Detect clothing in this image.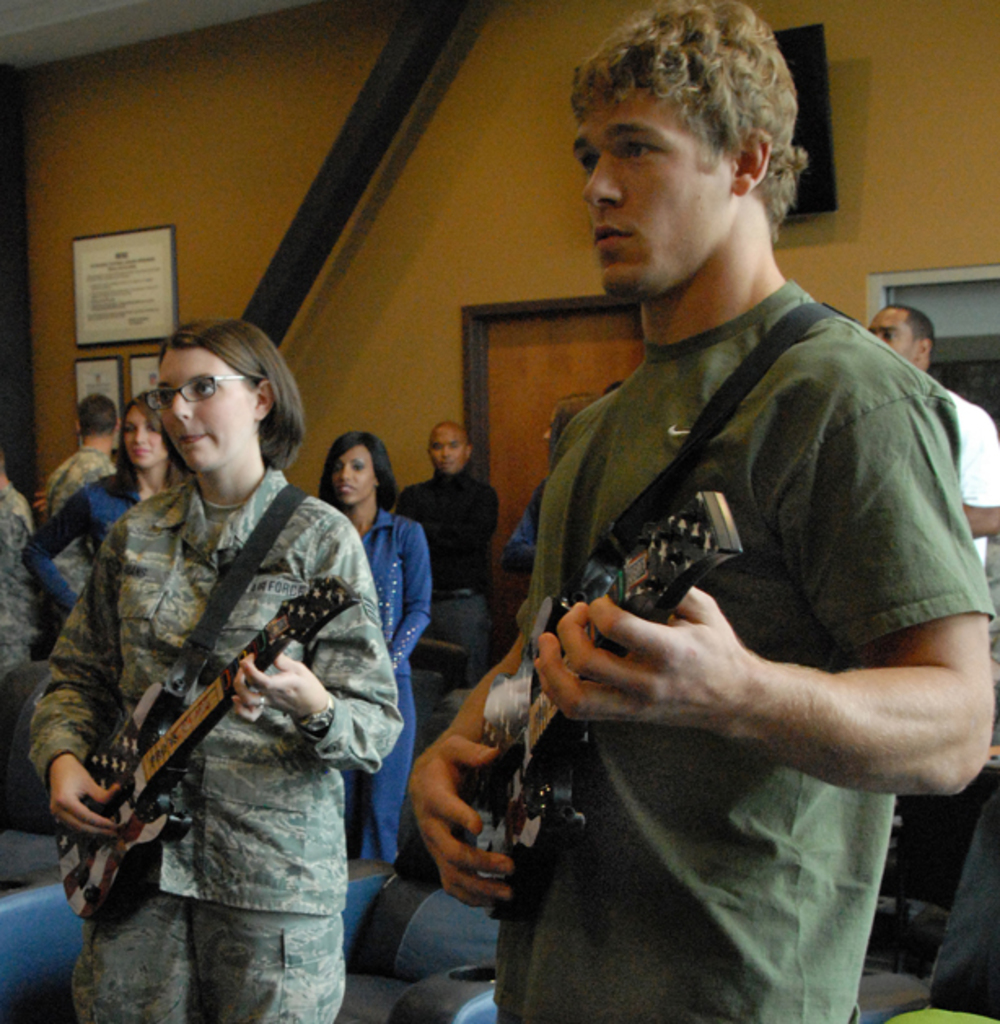
Detection: {"left": 0, "top": 495, "right": 34, "bottom": 697}.
